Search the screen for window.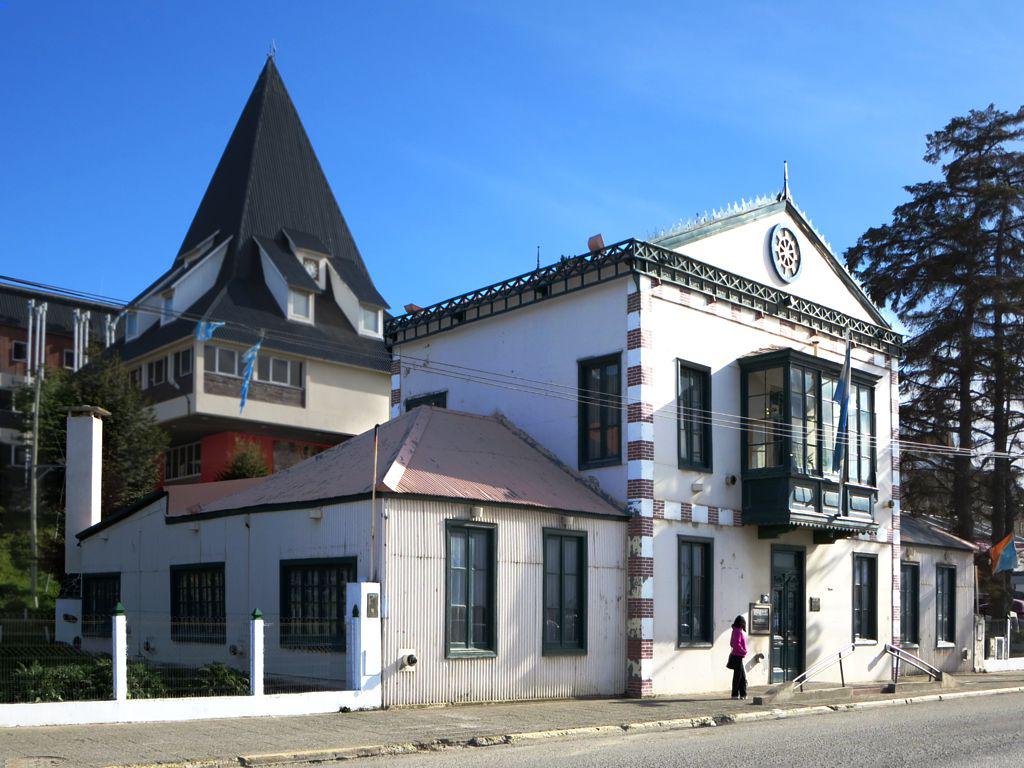
Found at (left=123, top=362, right=142, bottom=399).
